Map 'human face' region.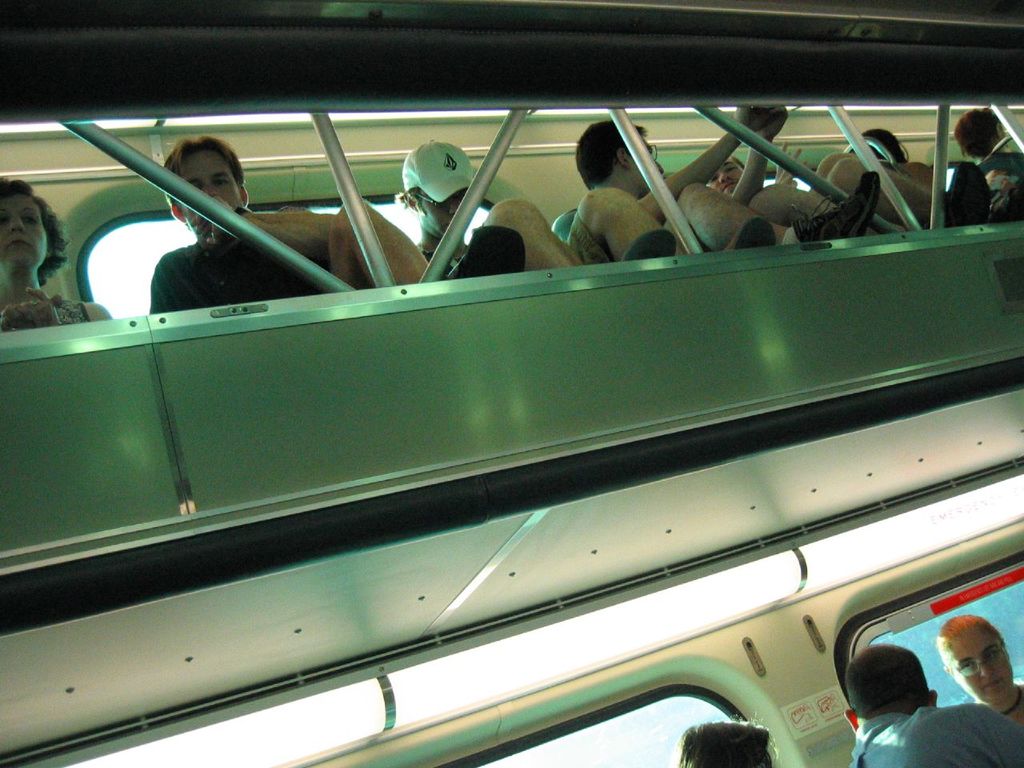
Mapped to <box>175,149,241,210</box>.
